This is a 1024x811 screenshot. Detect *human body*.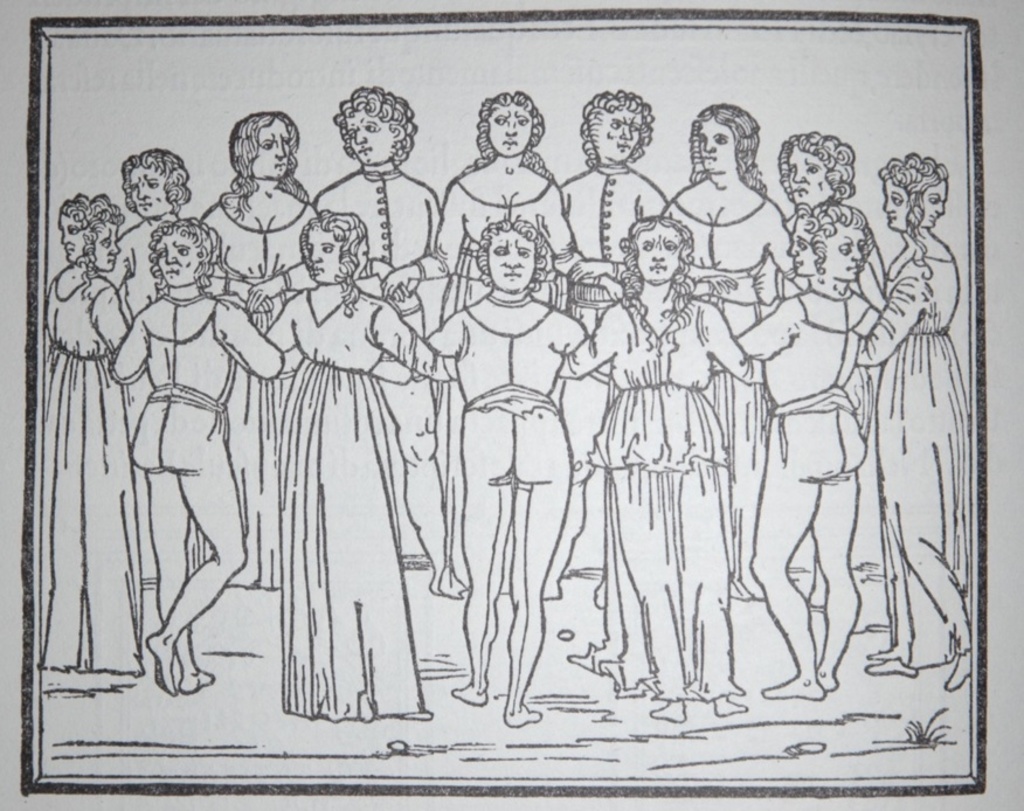
<bbox>312, 84, 441, 598</bbox>.
